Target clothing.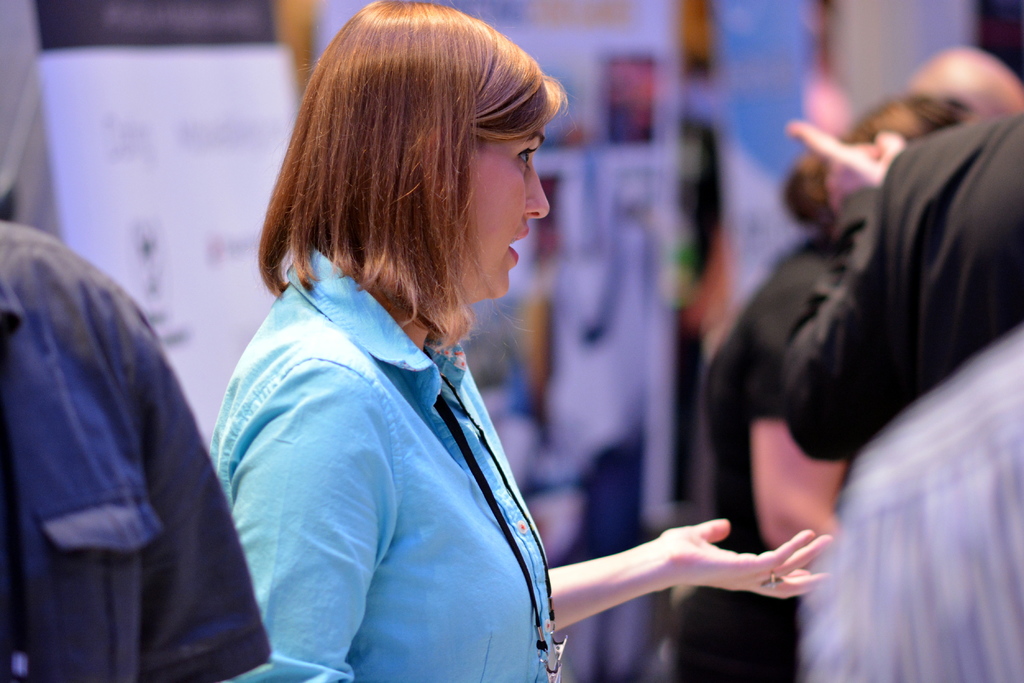
Target region: bbox=(775, 103, 1023, 476).
